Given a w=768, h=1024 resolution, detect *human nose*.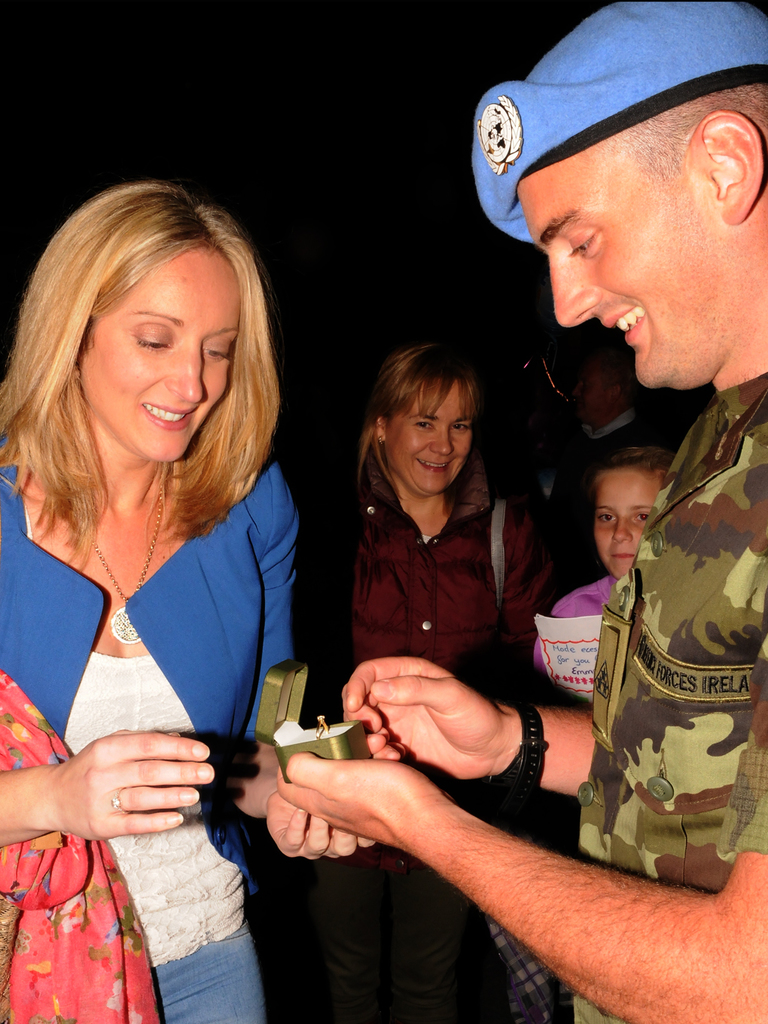
bbox(573, 385, 584, 401).
